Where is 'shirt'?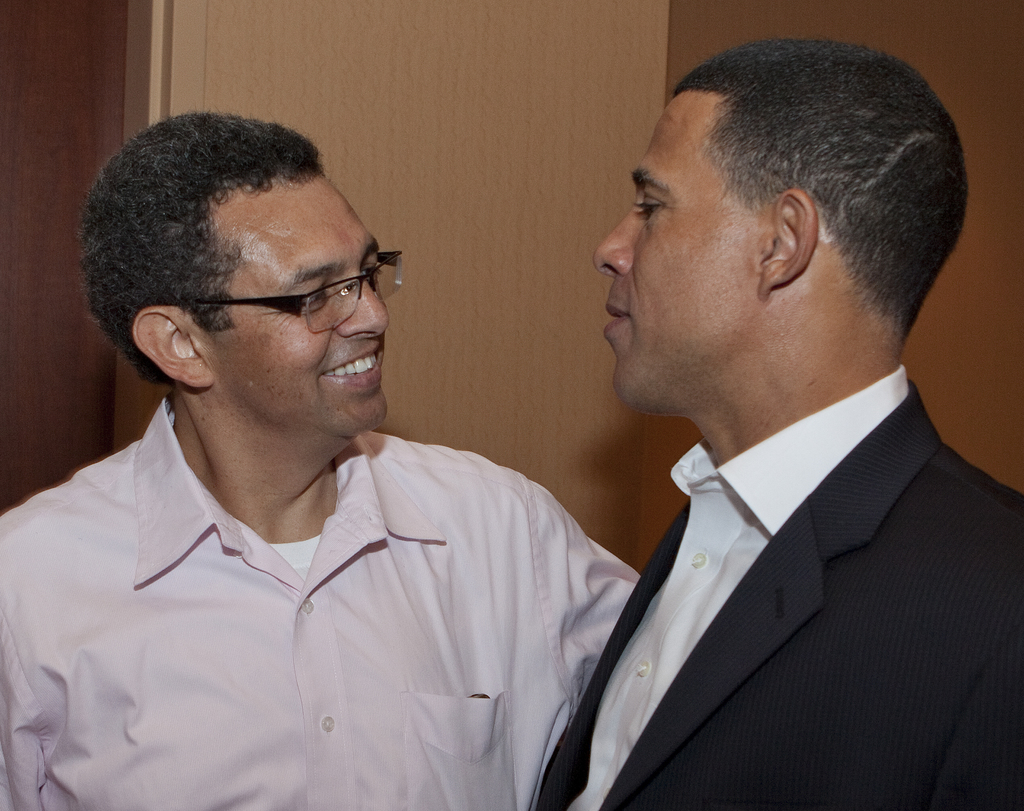
Rect(0, 303, 620, 765).
